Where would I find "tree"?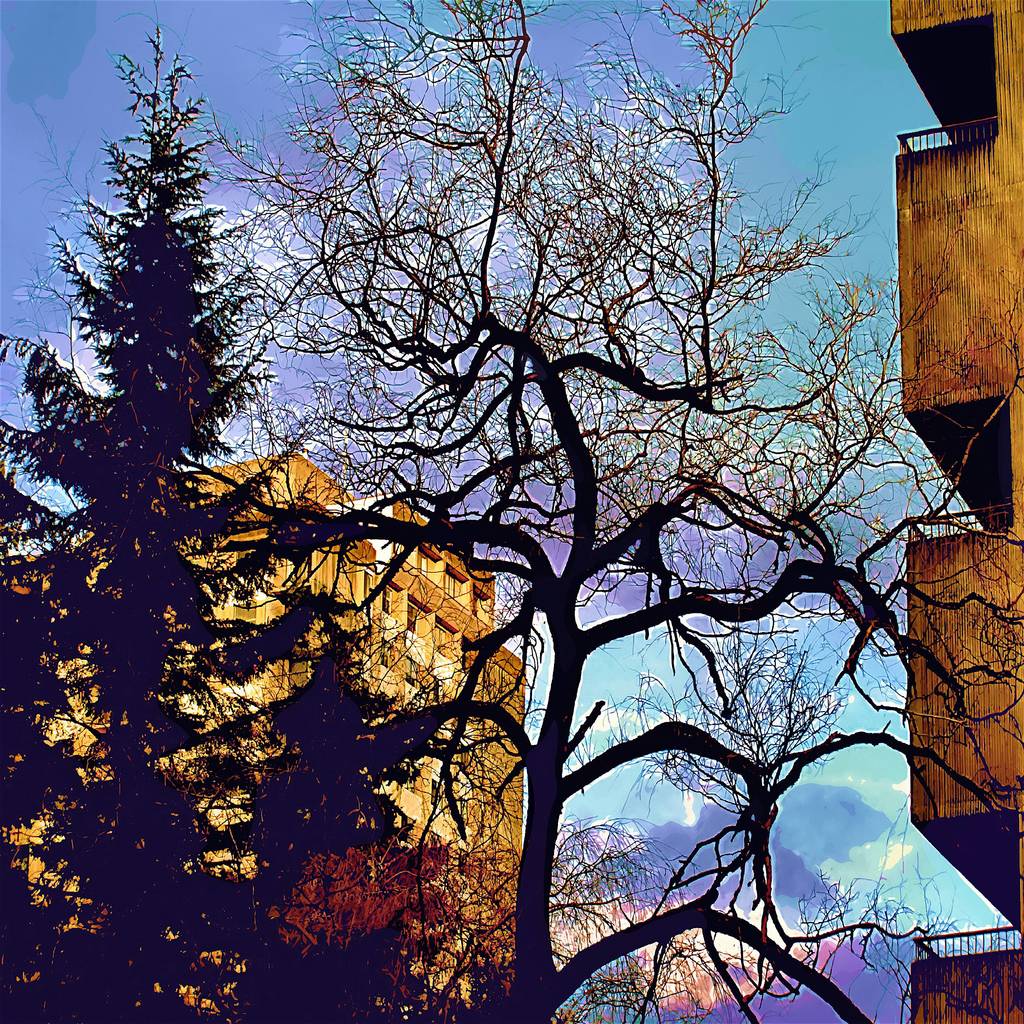
At (left=0, top=22, right=433, bottom=1023).
